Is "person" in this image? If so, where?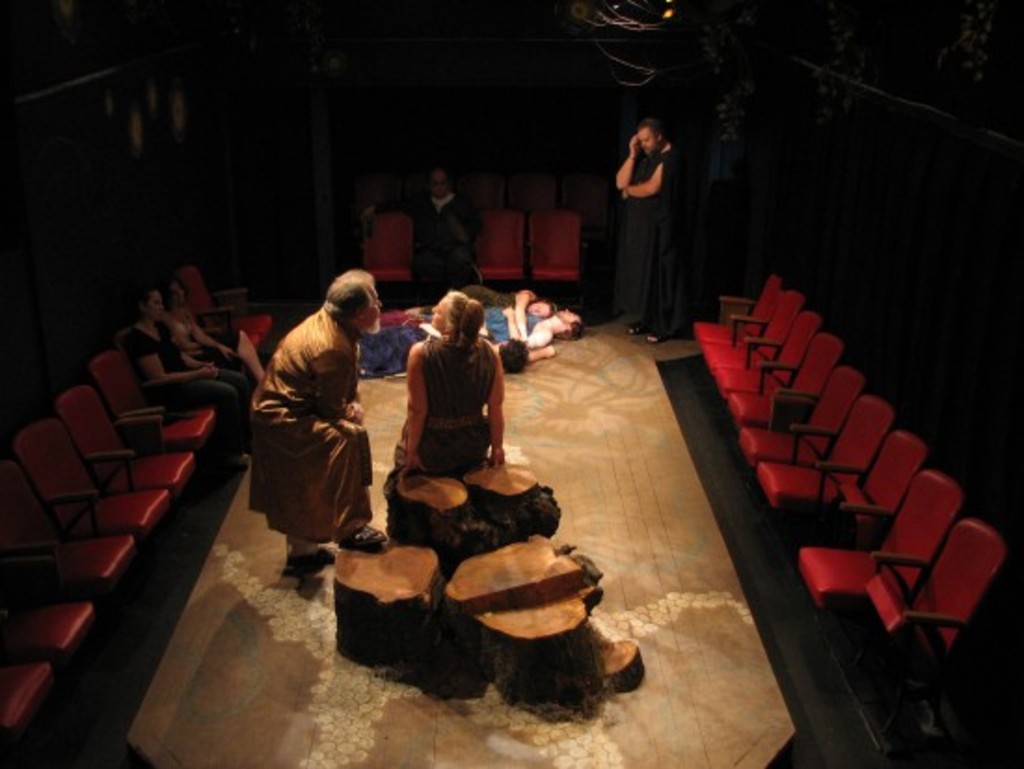
Yes, at bbox(248, 270, 385, 572).
